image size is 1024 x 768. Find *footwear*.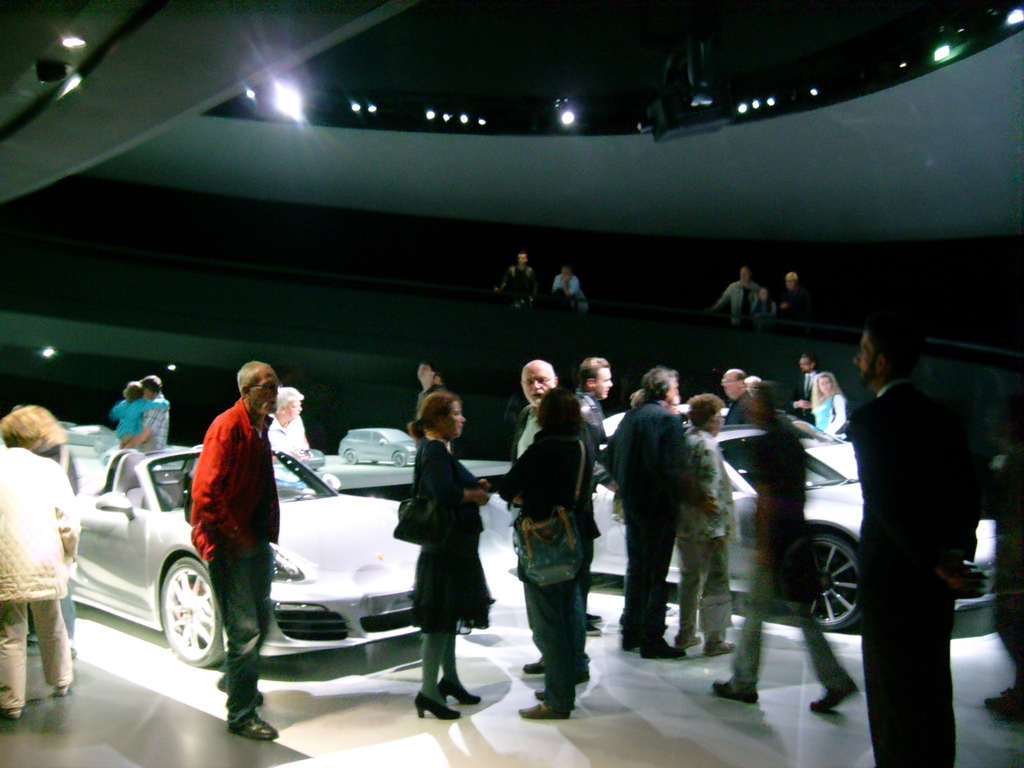
Rect(520, 655, 546, 675).
